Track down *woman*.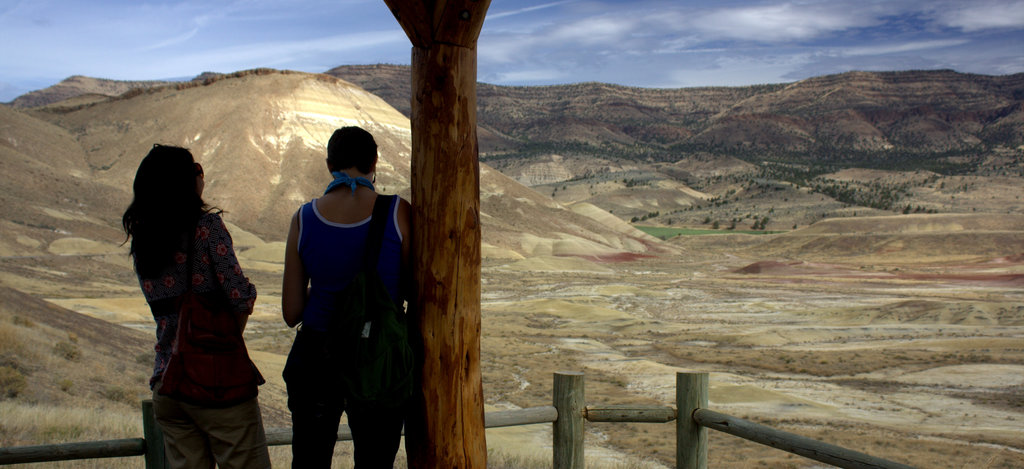
Tracked to [113, 122, 270, 463].
